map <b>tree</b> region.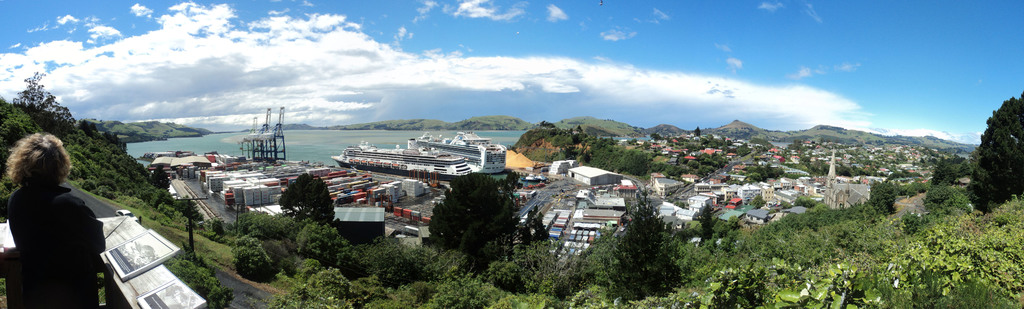
Mapped to <box>145,166,168,195</box>.
